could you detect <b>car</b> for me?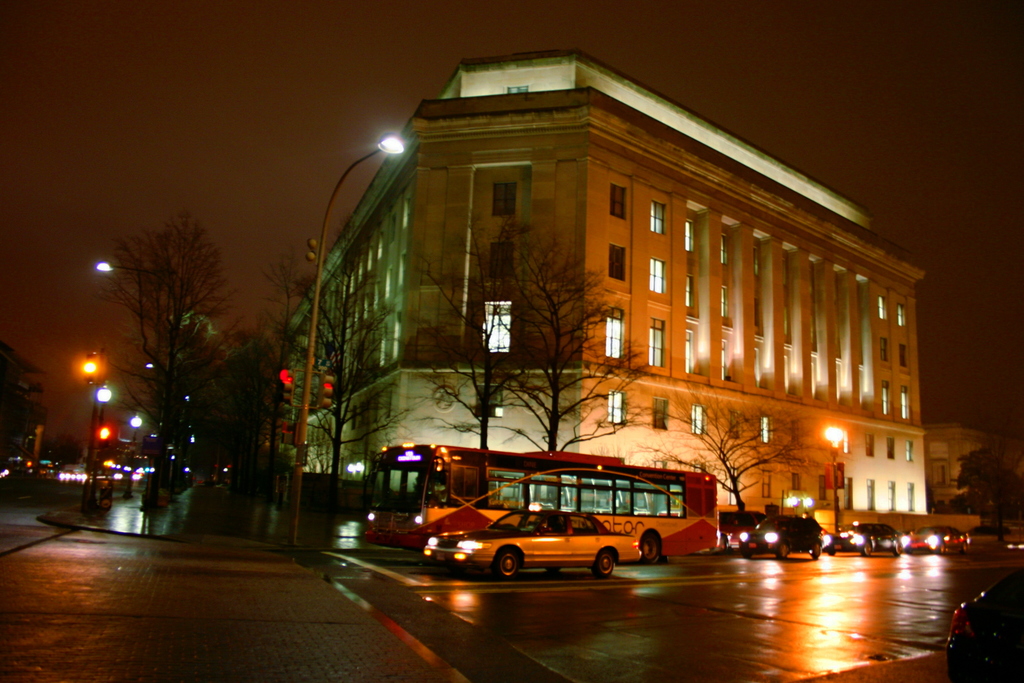
Detection result: bbox(423, 506, 641, 580).
